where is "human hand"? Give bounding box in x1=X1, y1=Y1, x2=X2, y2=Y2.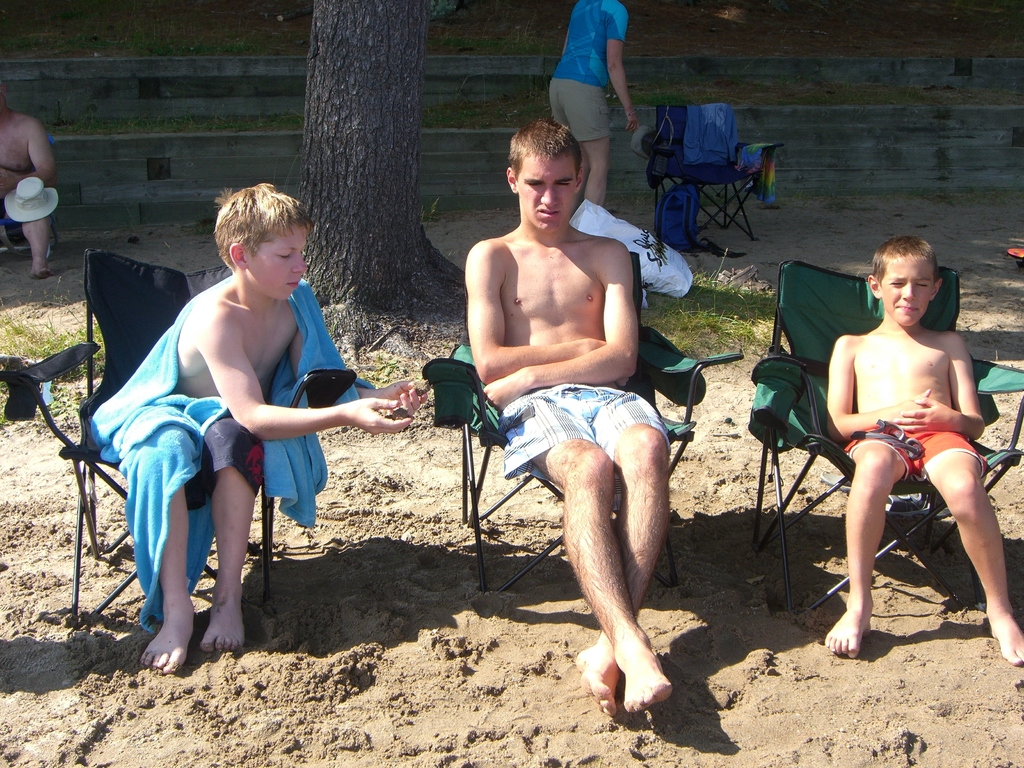
x1=893, y1=392, x2=954, y2=431.
